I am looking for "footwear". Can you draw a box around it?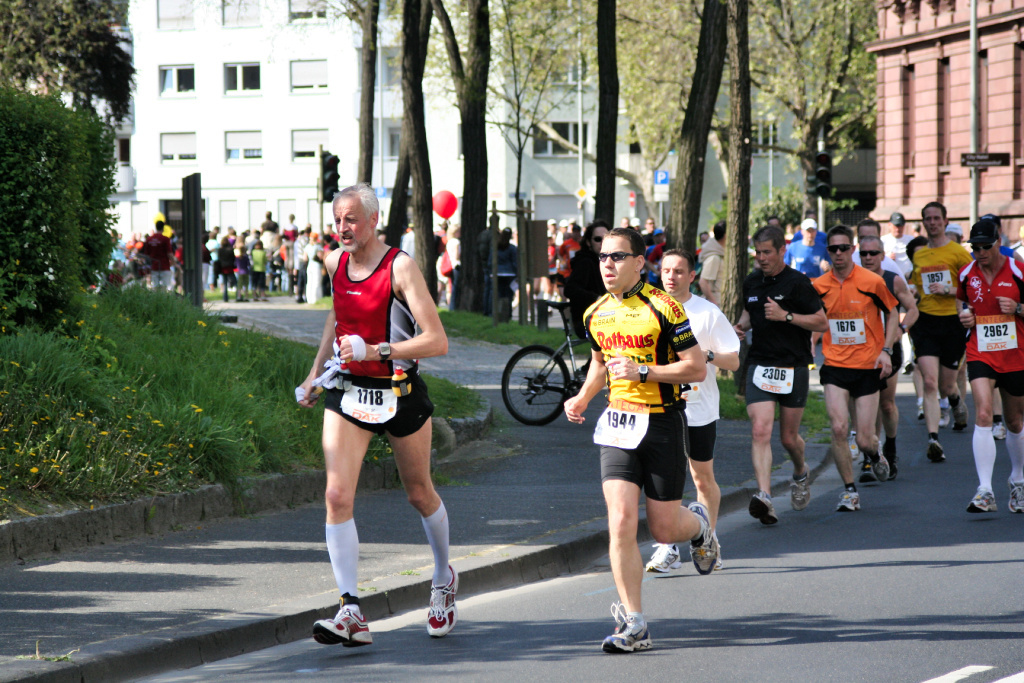
Sure, the bounding box is l=876, t=459, r=891, b=481.
